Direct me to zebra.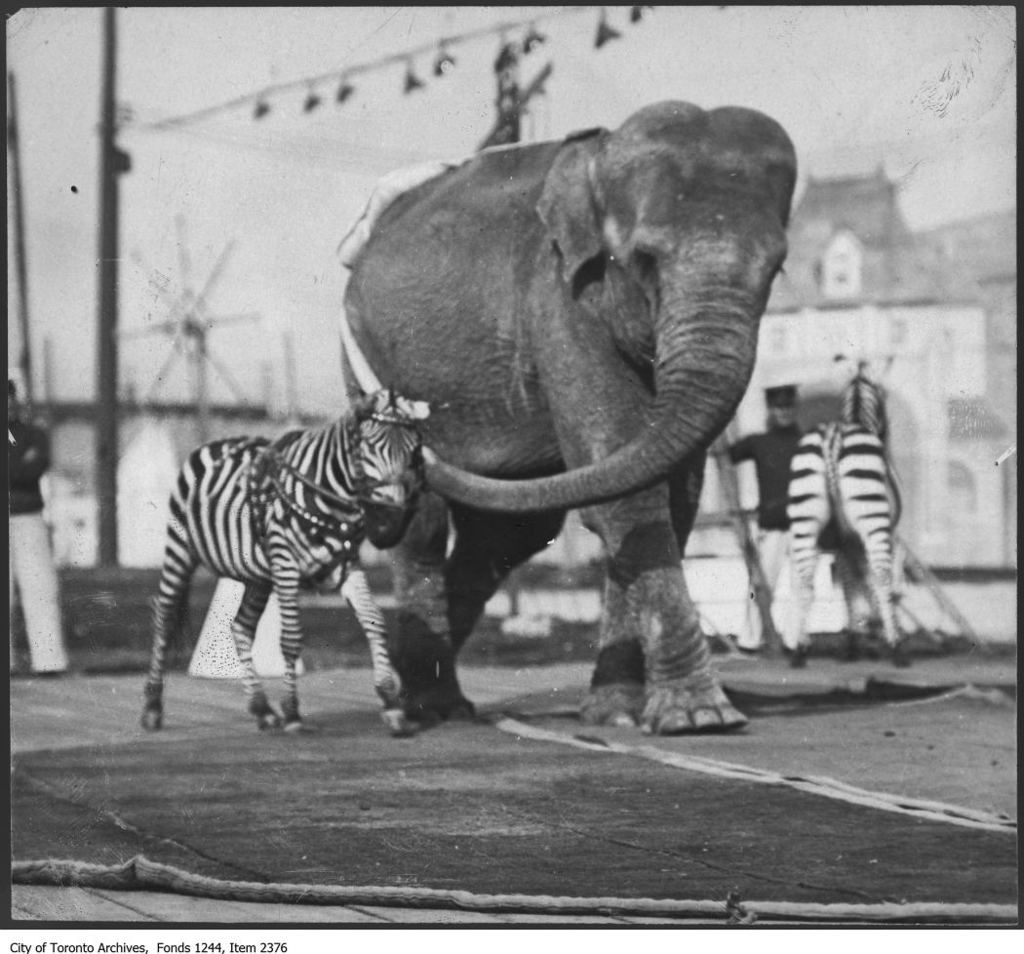
Direction: select_region(136, 390, 456, 735).
